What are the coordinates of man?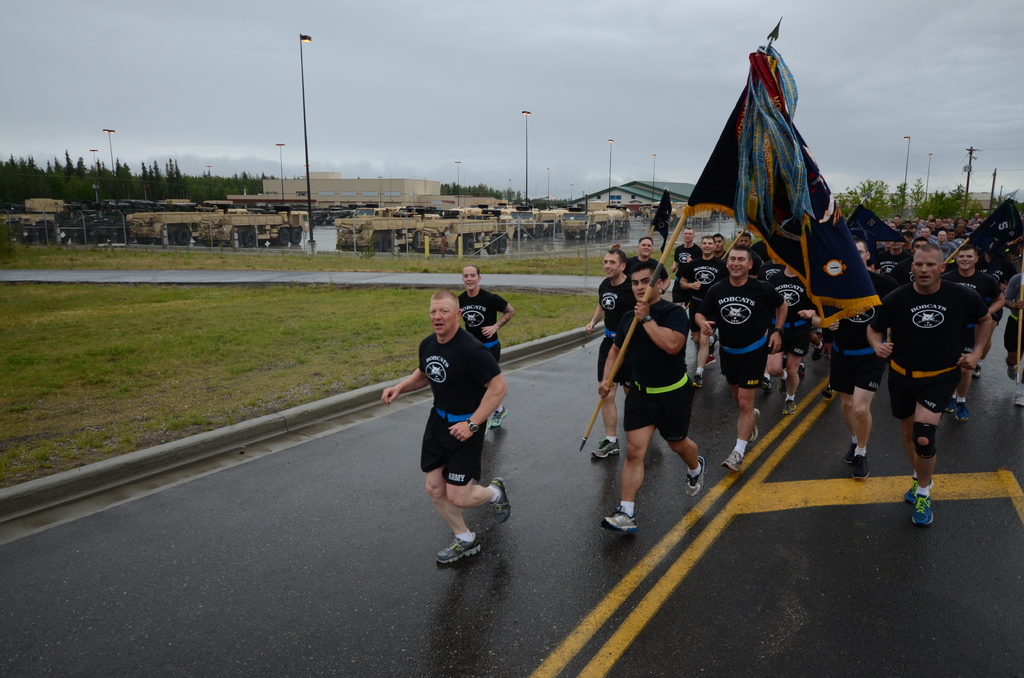
Rect(668, 227, 705, 305).
